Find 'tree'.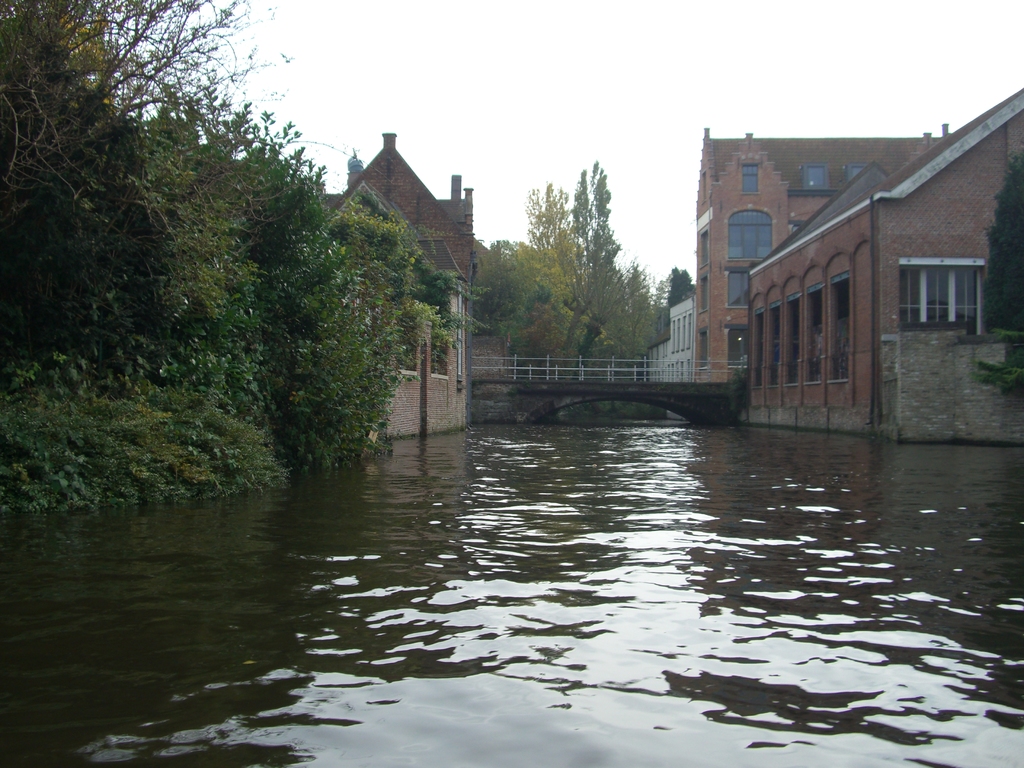
detection(390, 199, 534, 359).
